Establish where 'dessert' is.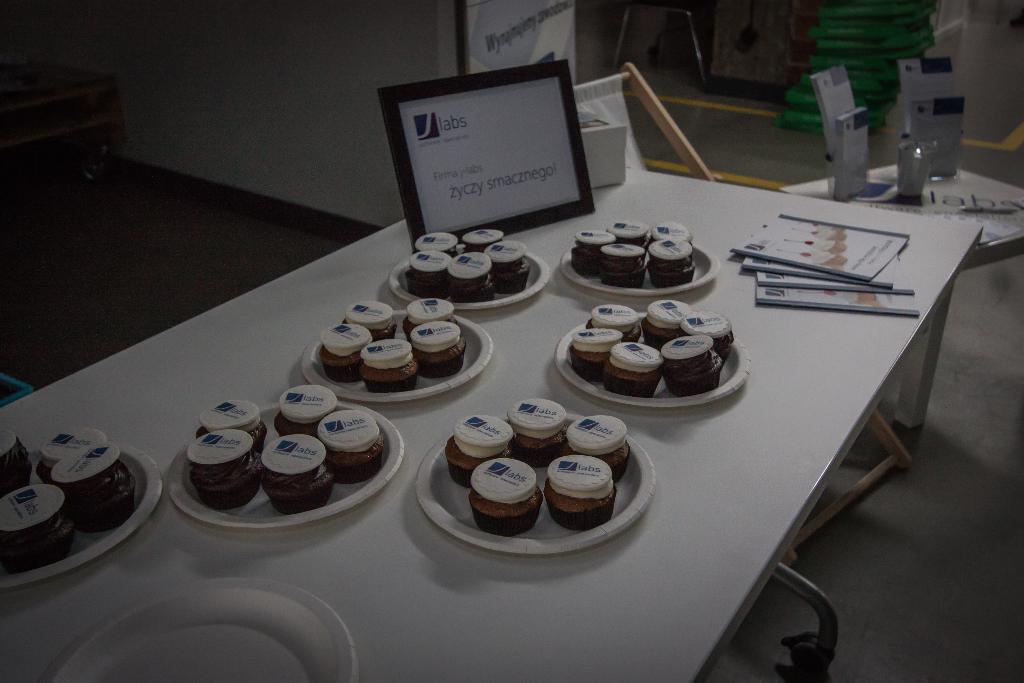
Established at <box>50,439,148,528</box>.
